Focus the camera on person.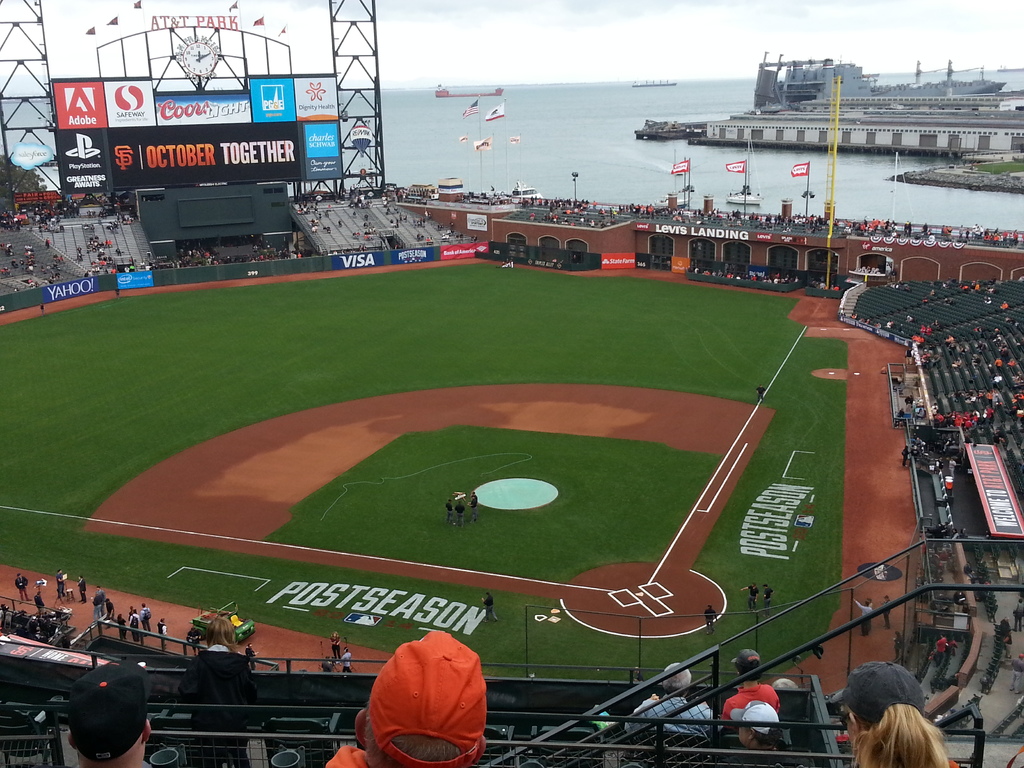
Focus region: <bbox>339, 646, 354, 678</bbox>.
